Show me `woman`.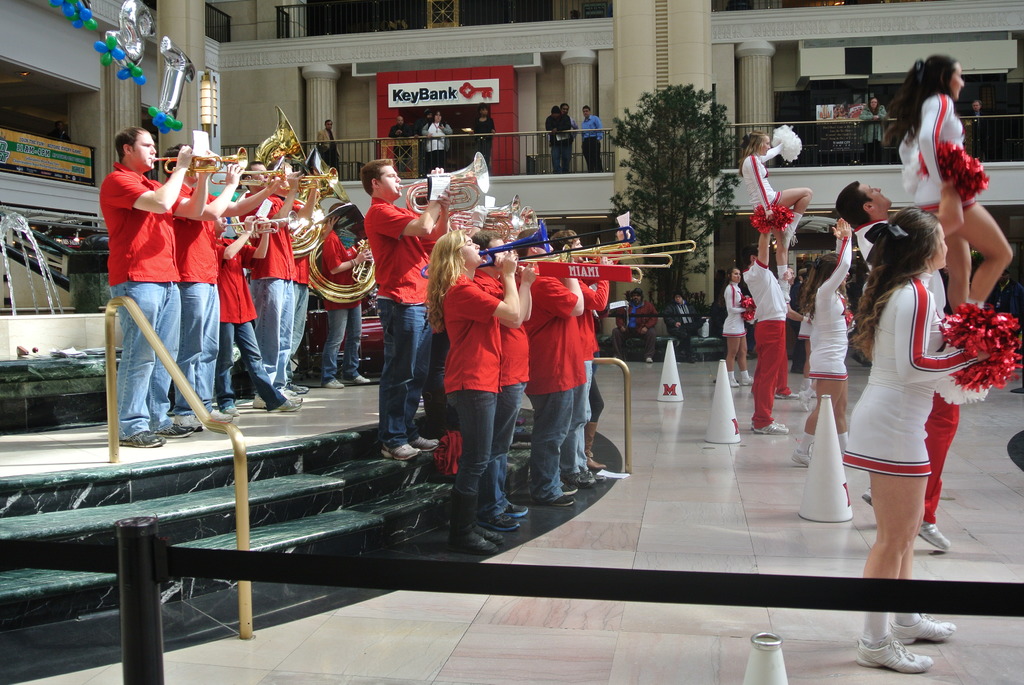
`woman` is here: 420/109/452/167.
